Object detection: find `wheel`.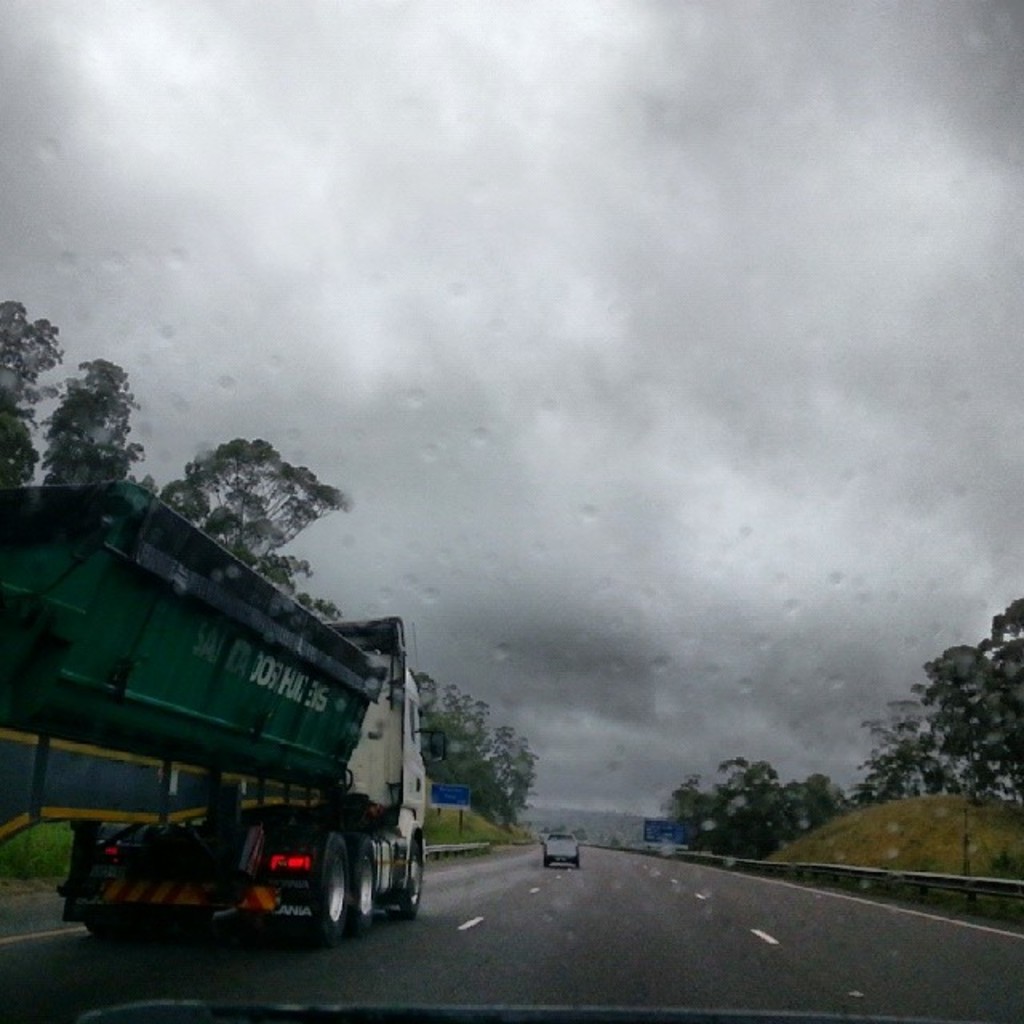
85/912/125/939.
